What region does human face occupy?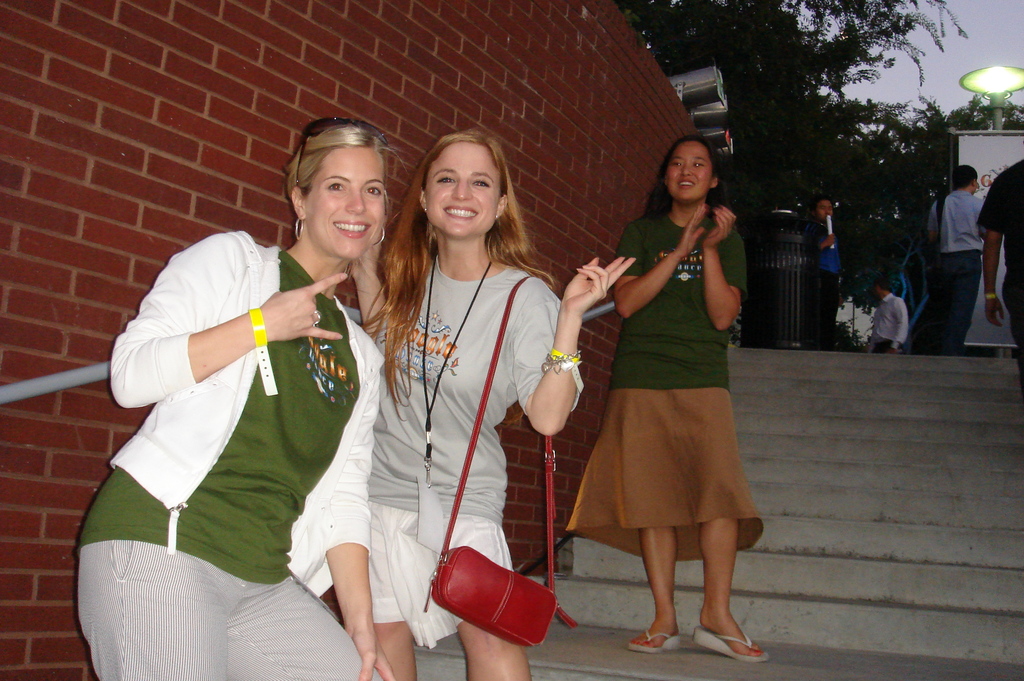
{"left": 662, "top": 136, "right": 716, "bottom": 200}.
